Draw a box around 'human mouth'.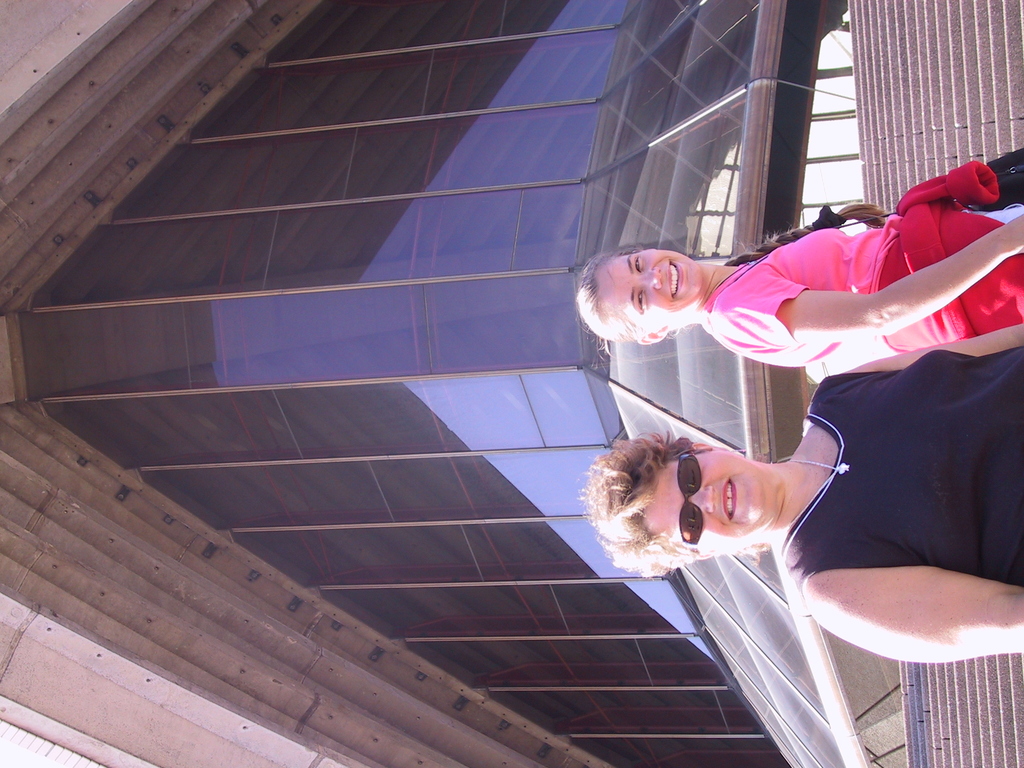
<bbox>666, 261, 684, 298</bbox>.
